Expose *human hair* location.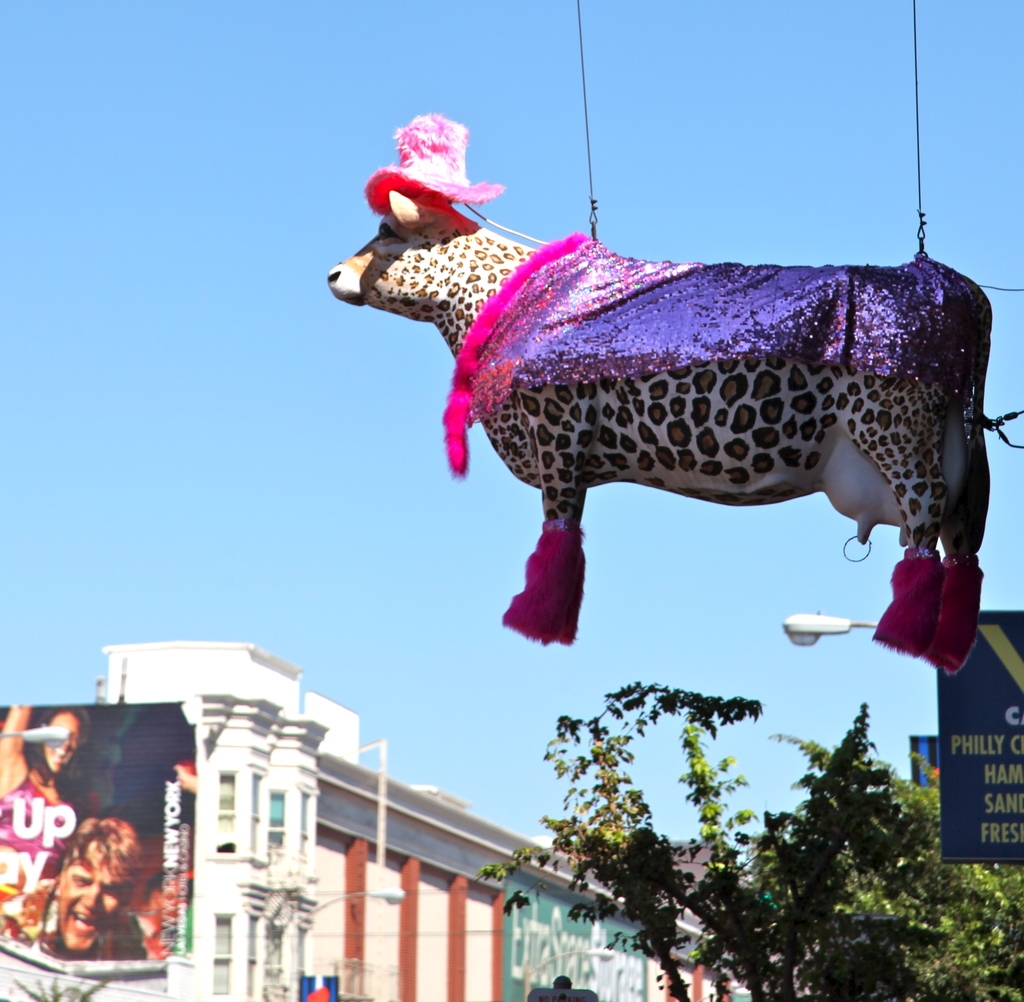
Exposed at x1=54 y1=812 x2=147 y2=872.
